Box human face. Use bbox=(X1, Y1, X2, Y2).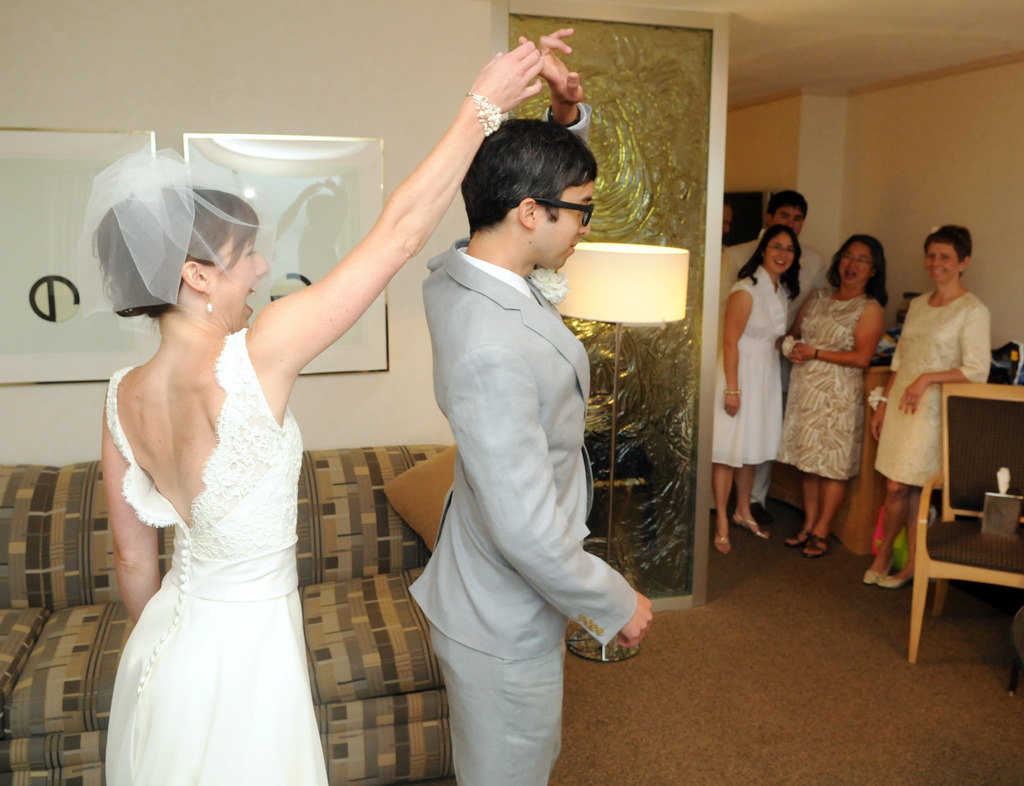
bbox=(840, 241, 871, 287).
